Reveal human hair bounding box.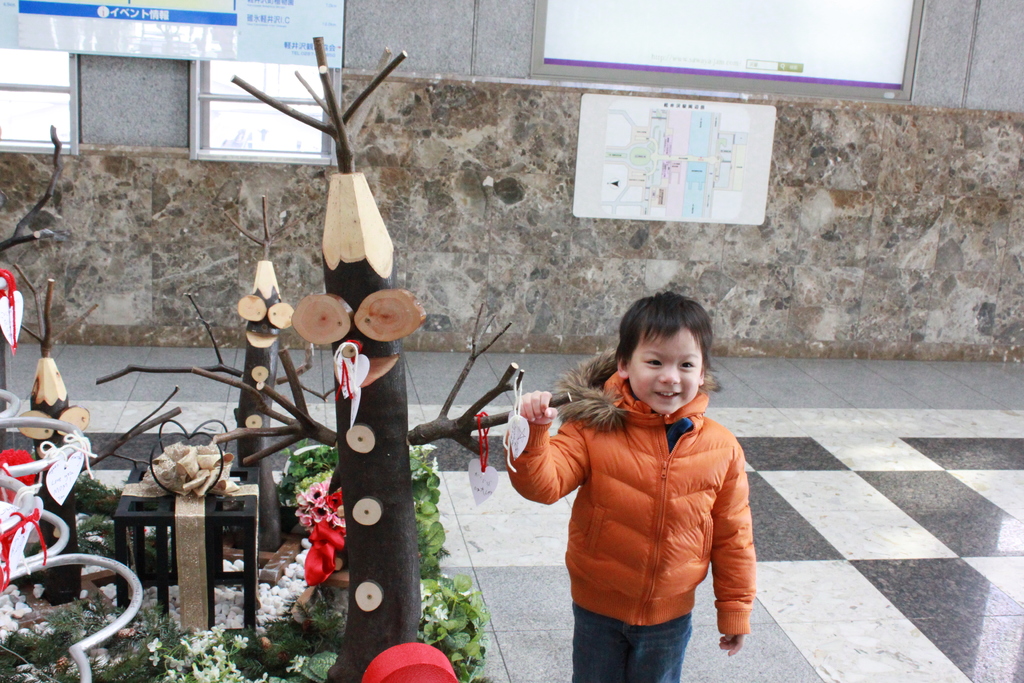
Revealed: x1=610, y1=287, x2=721, y2=374.
